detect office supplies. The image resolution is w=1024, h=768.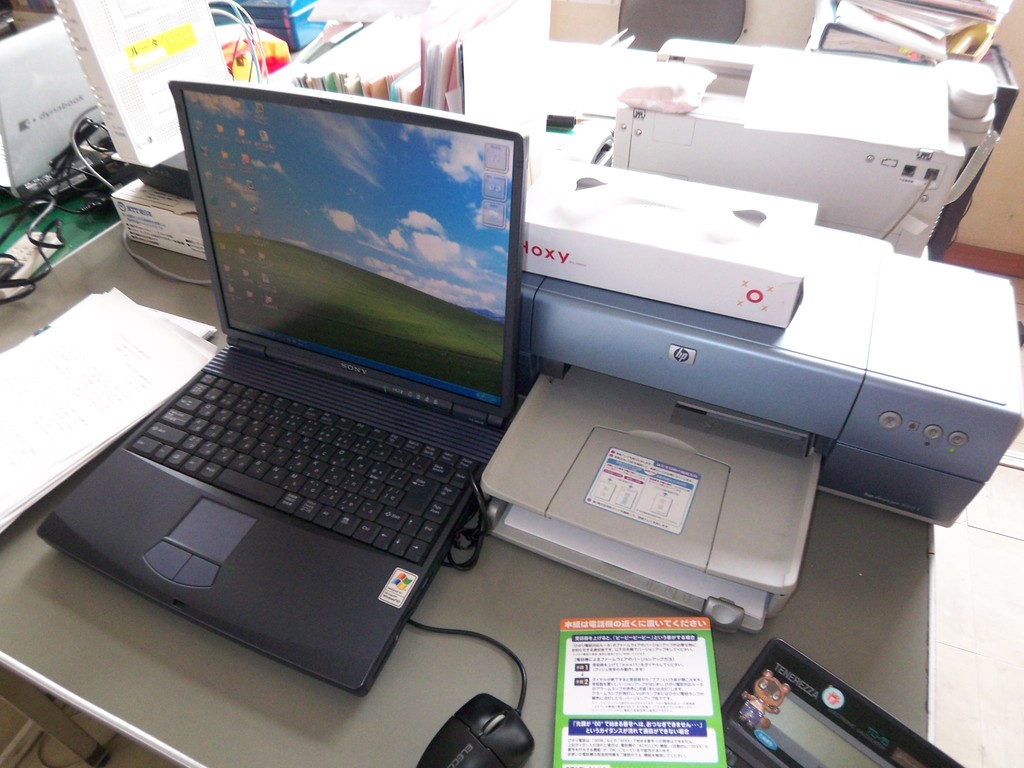
region(724, 643, 964, 767).
